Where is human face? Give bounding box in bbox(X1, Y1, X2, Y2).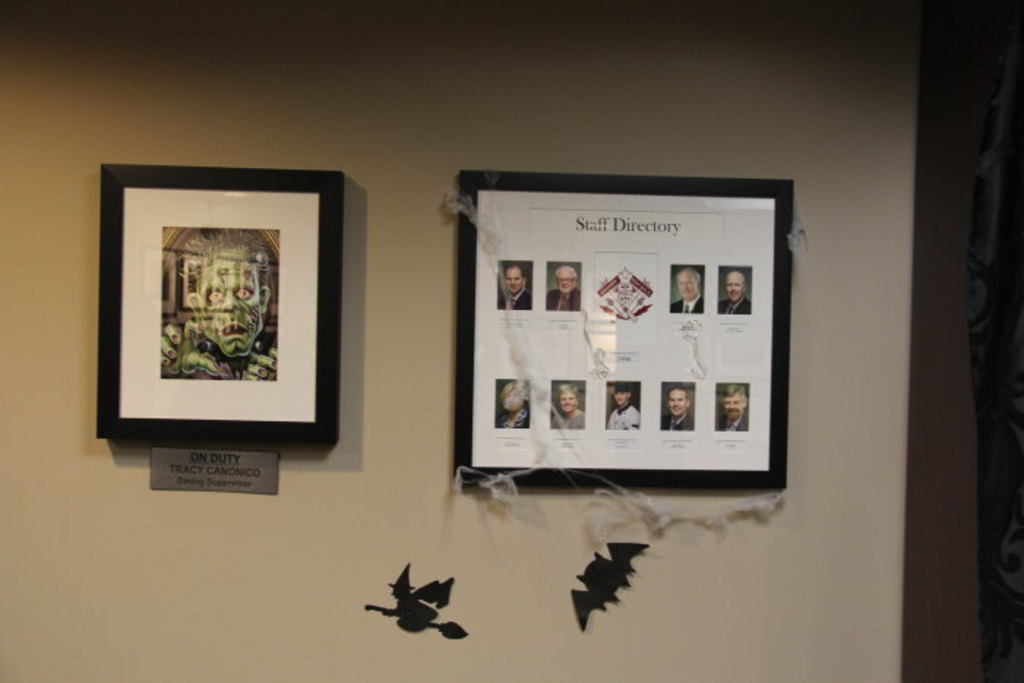
bbox(674, 269, 699, 300).
